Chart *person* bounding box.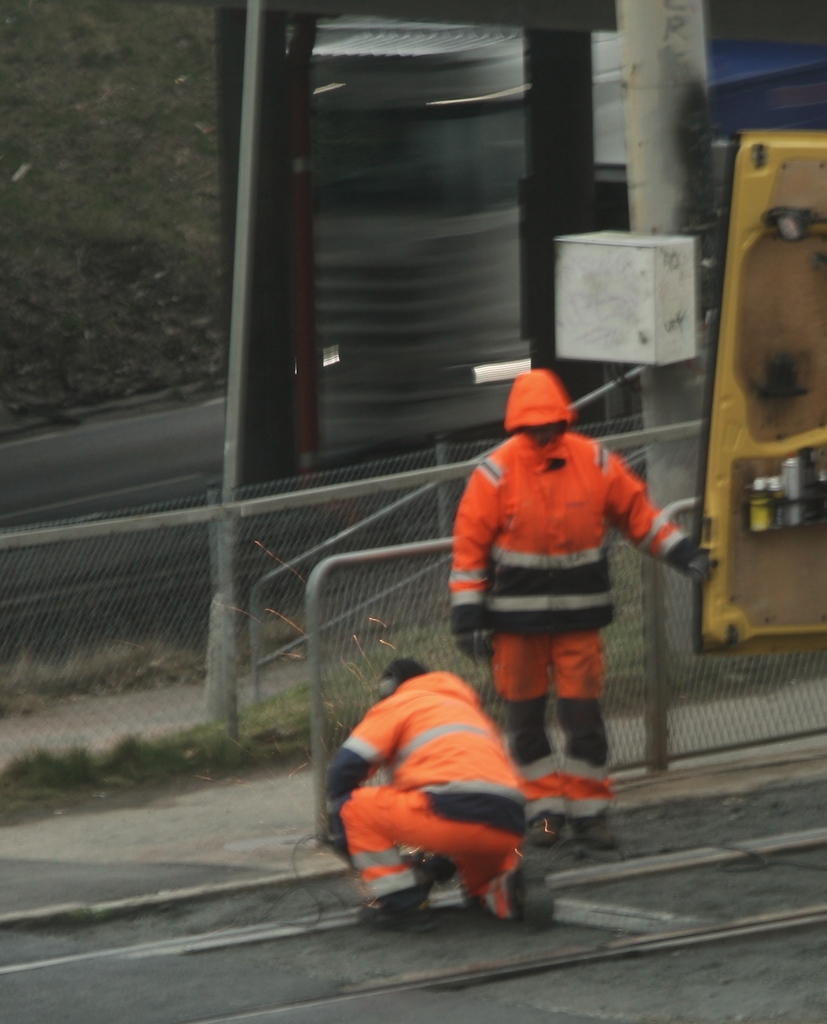
Charted: Rect(318, 659, 563, 943).
